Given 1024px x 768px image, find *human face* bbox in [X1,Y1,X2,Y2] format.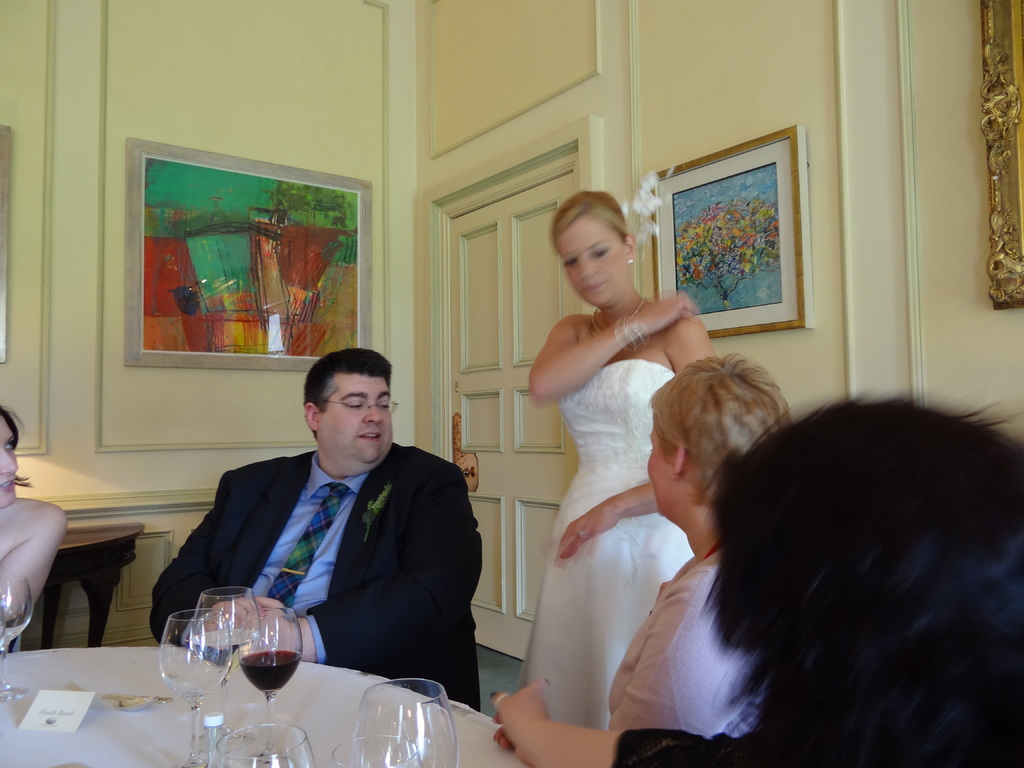
[319,372,392,462].
